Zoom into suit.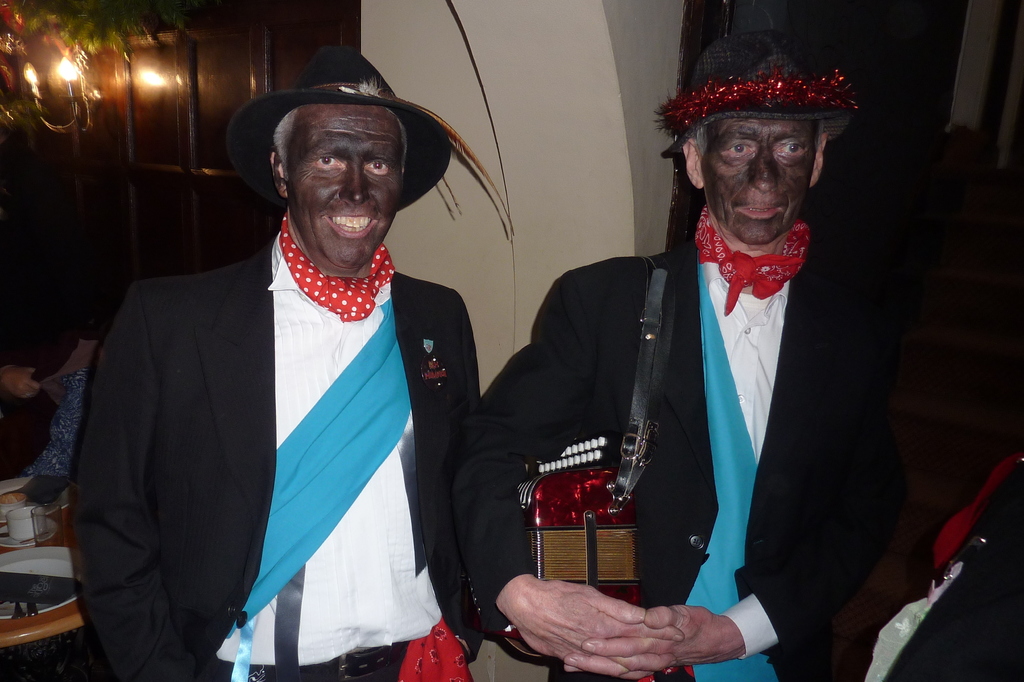
Zoom target: [66,116,499,681].
